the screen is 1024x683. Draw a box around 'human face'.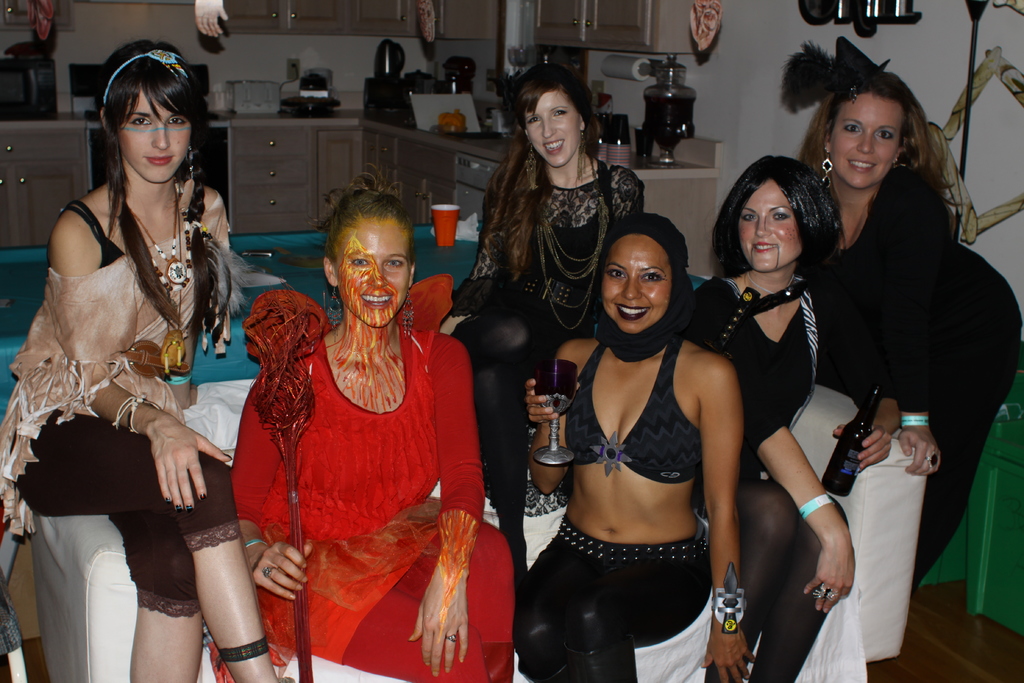
rect(522, 89, 586, 167).
